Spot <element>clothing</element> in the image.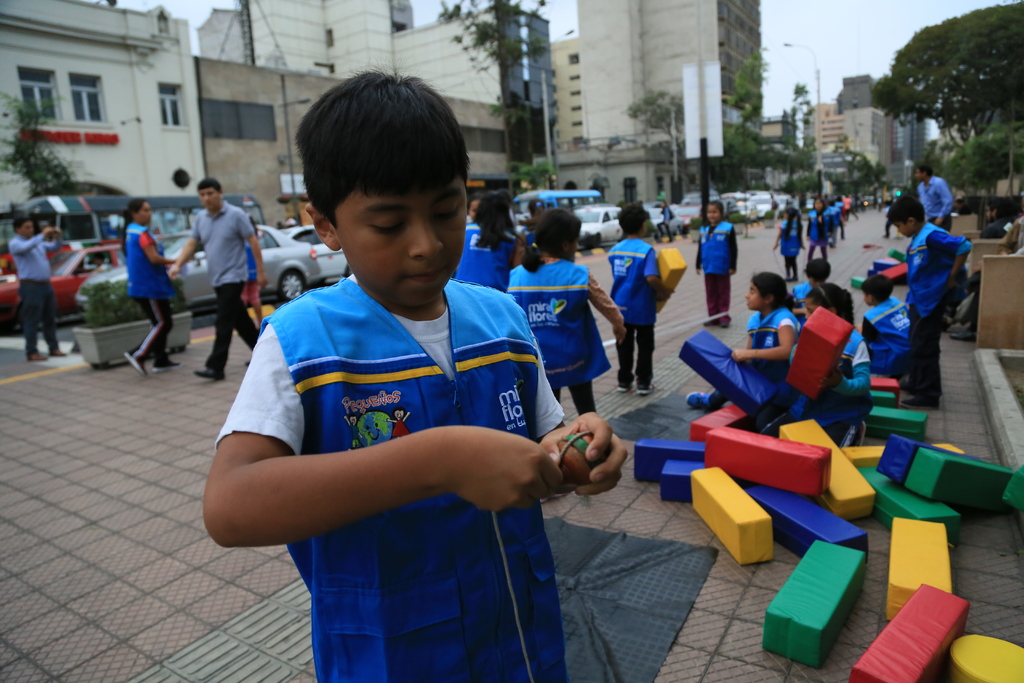
<element>clothing</element> found at (x1=788, y1=325, x2=872, y2=424).
